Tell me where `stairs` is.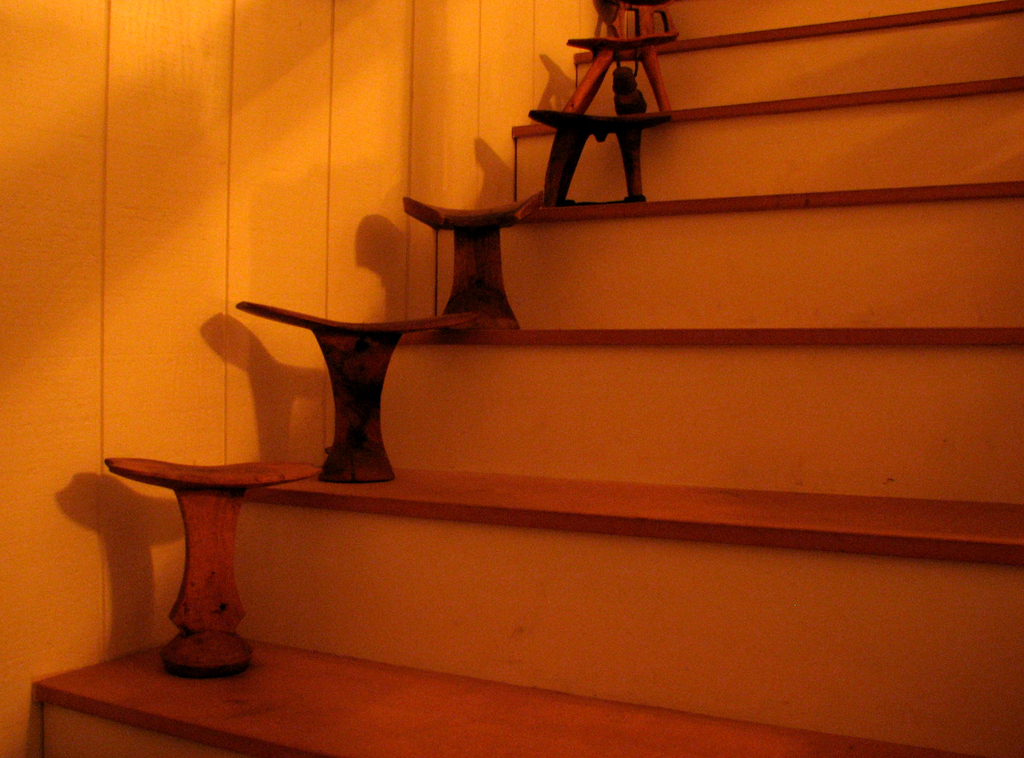
`stairs` is at x1=36, y1=0, x2=1023, y2=757.
